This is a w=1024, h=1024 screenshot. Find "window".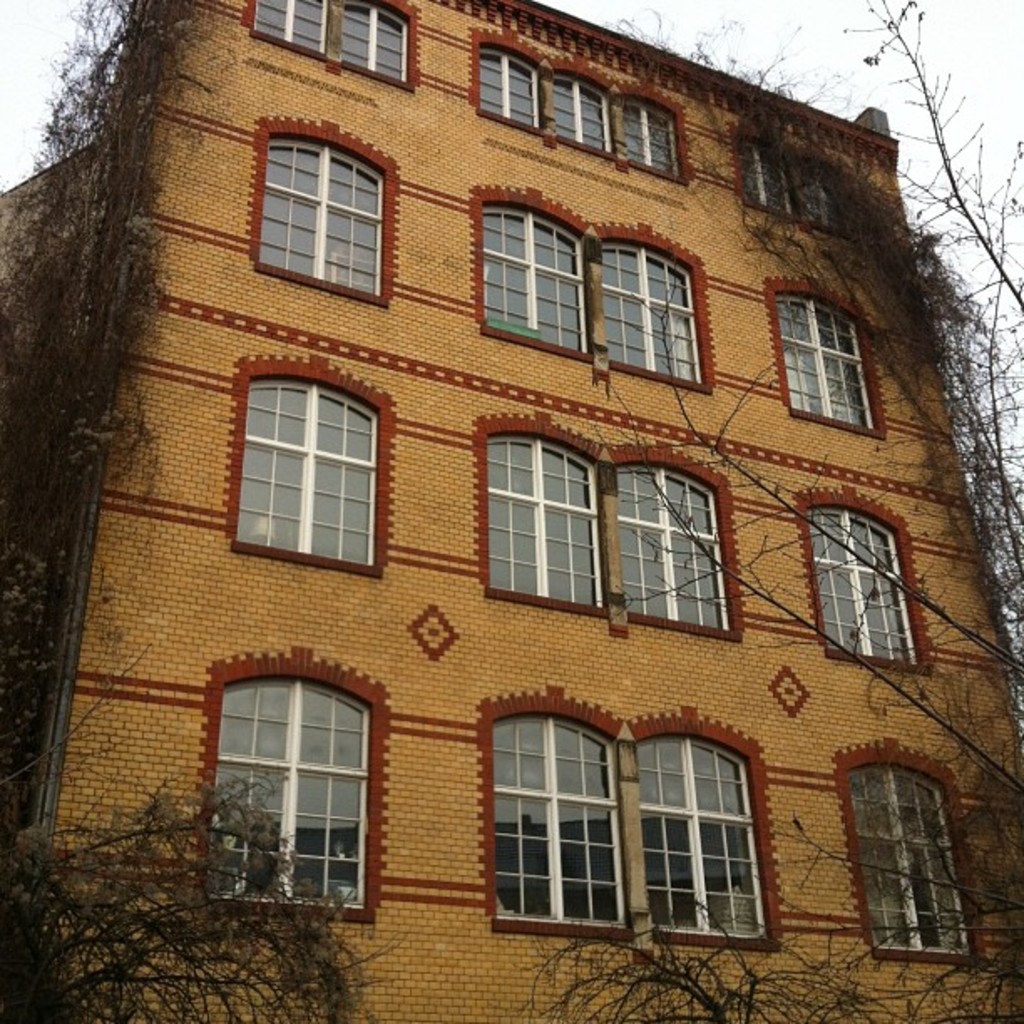
Bounding box: rect(474, 182, 596, 365).
